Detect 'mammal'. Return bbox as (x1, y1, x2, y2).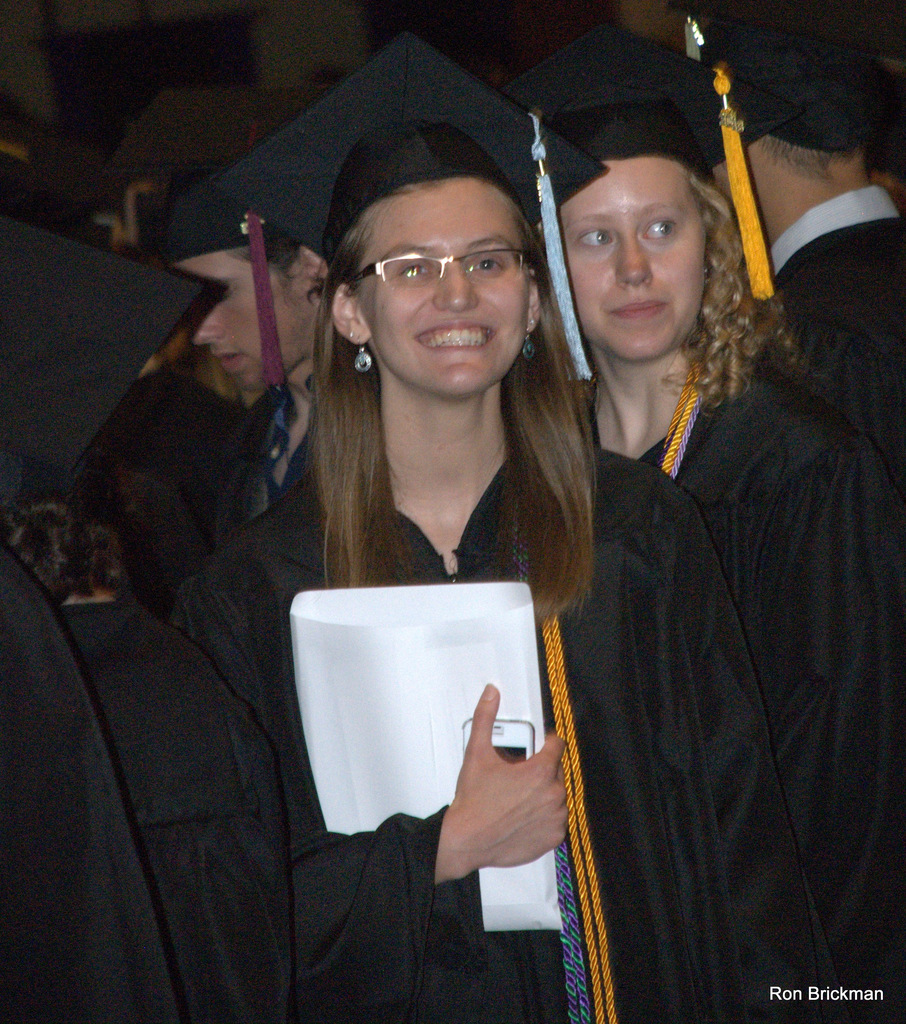
(131, 159, 369, 545).
